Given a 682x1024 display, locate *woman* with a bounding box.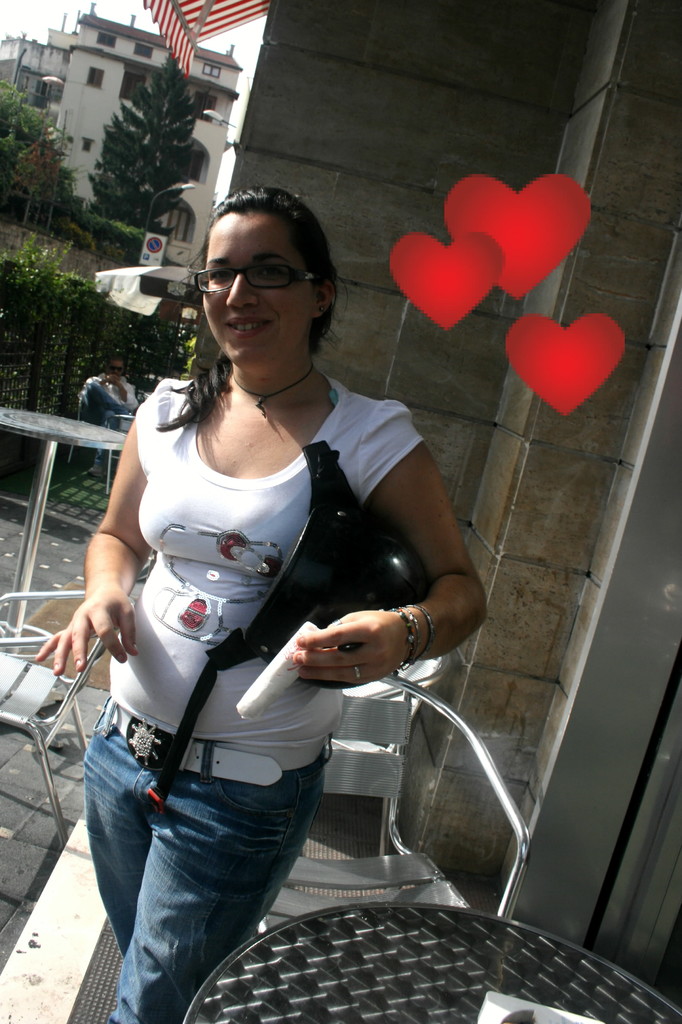
Located: bbox=[80, 142, 449, 1023].
